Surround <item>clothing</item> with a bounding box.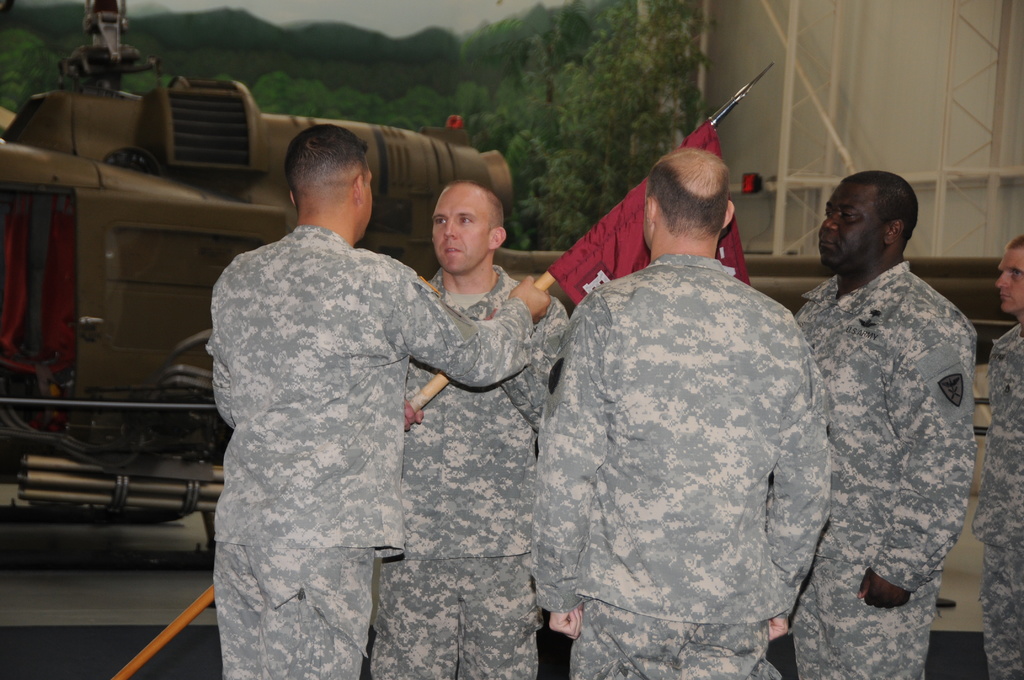
Rect(202, 230, 532, 679).
